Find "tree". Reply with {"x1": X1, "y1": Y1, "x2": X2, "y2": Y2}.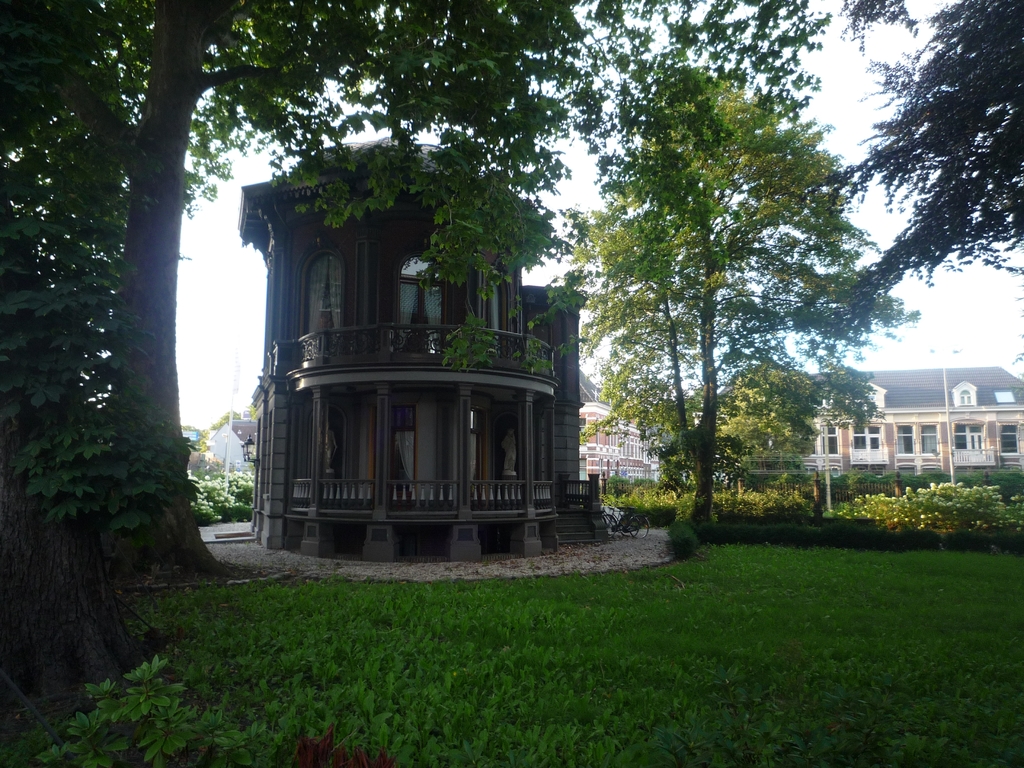
{"x1": 0, "y1": 0, "x2": 588, "y2": 716}.
